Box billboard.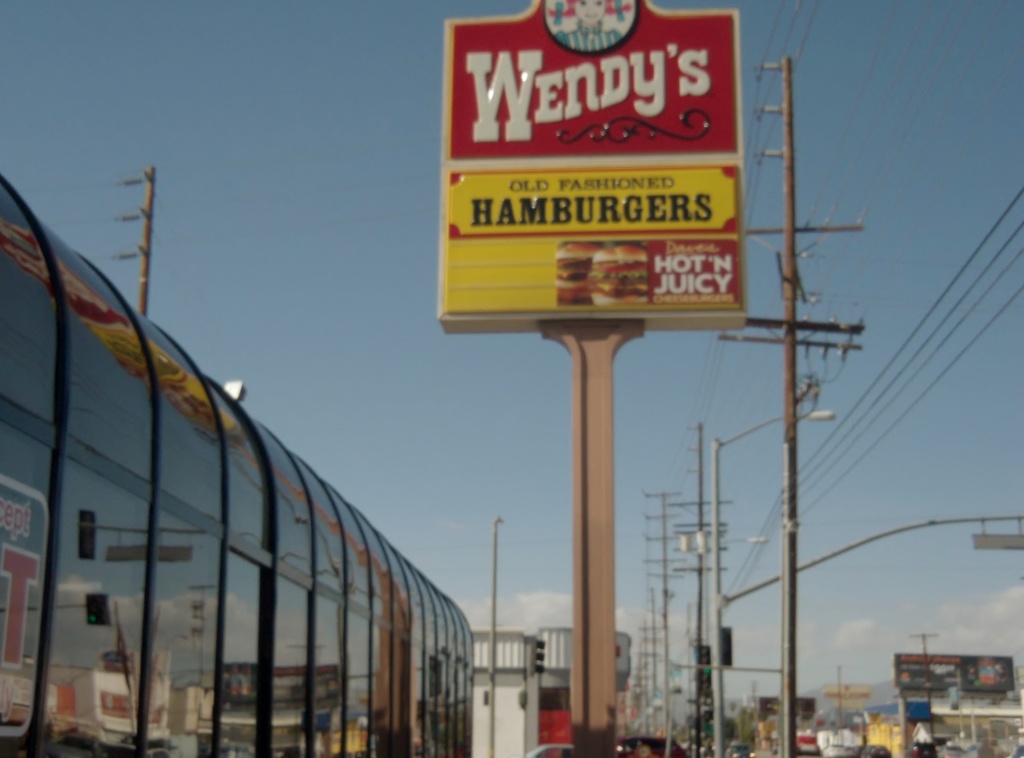
[431,0,745,330].
